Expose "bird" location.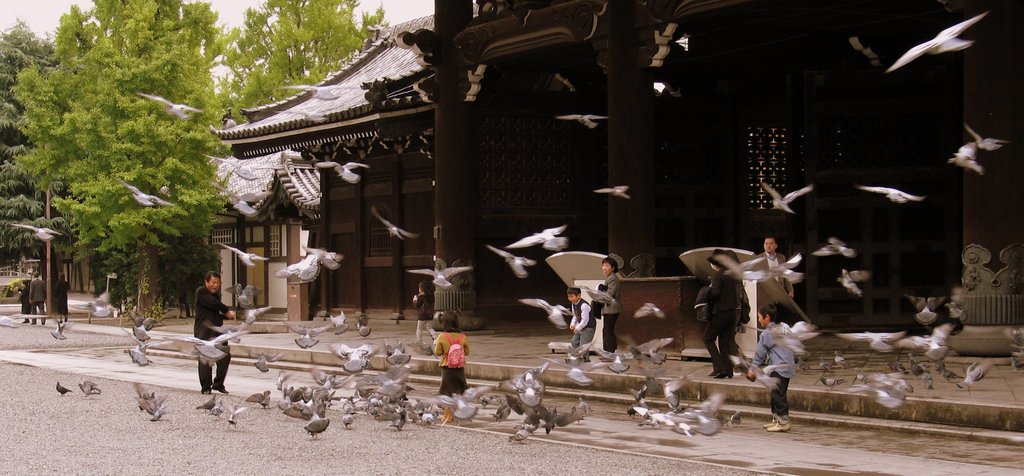
Exposed at <bbox>758, 179, 815, 217</bbox>.
